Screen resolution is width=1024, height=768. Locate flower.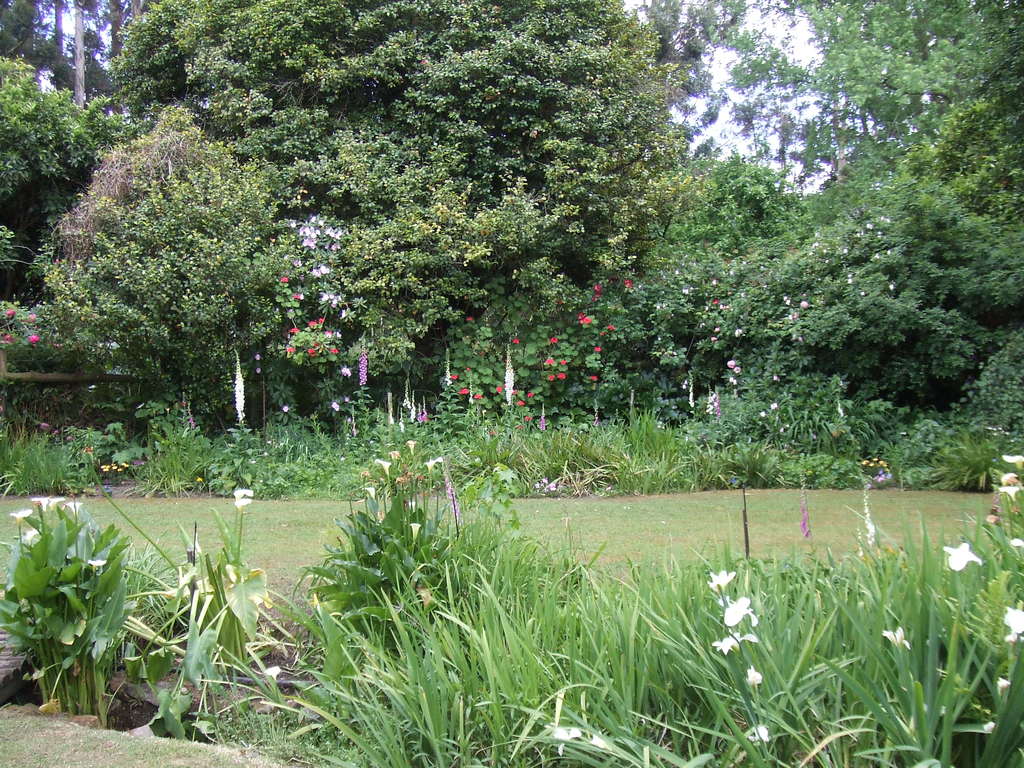
box(28, 337, 41, 344).
